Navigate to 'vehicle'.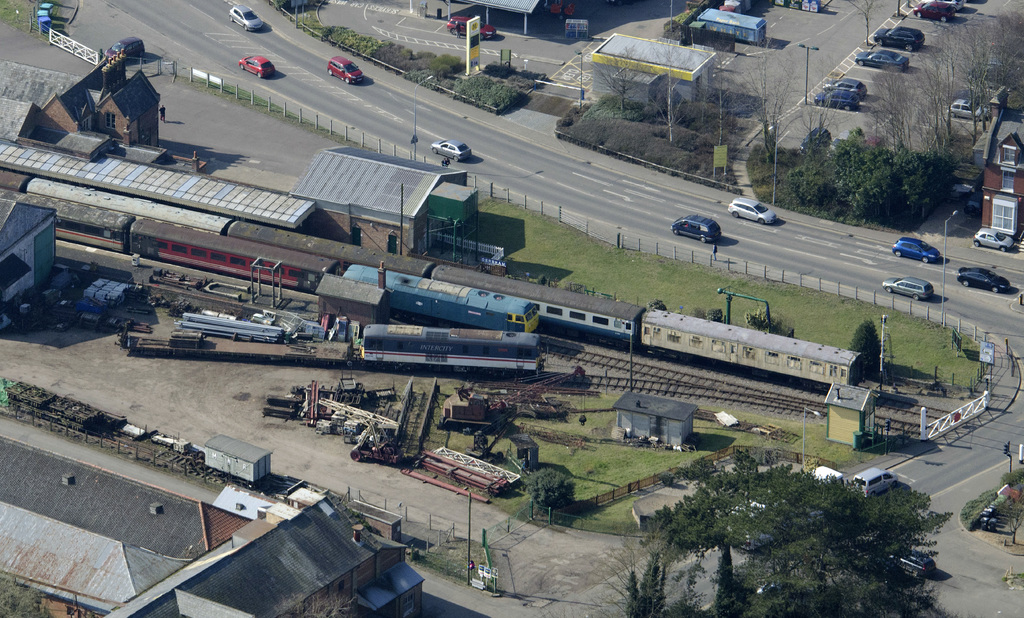
Navigation target: pyautogui.locateOnScreen(0, 167, 862, 394).
